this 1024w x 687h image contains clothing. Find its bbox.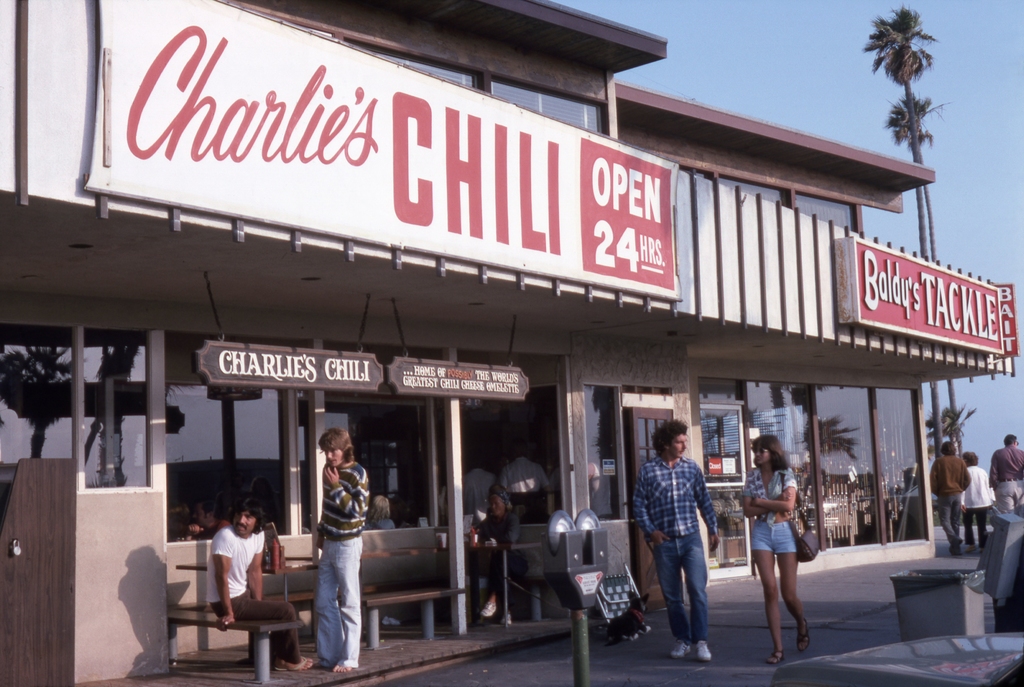
bbox(932, 458, 969, 542).
